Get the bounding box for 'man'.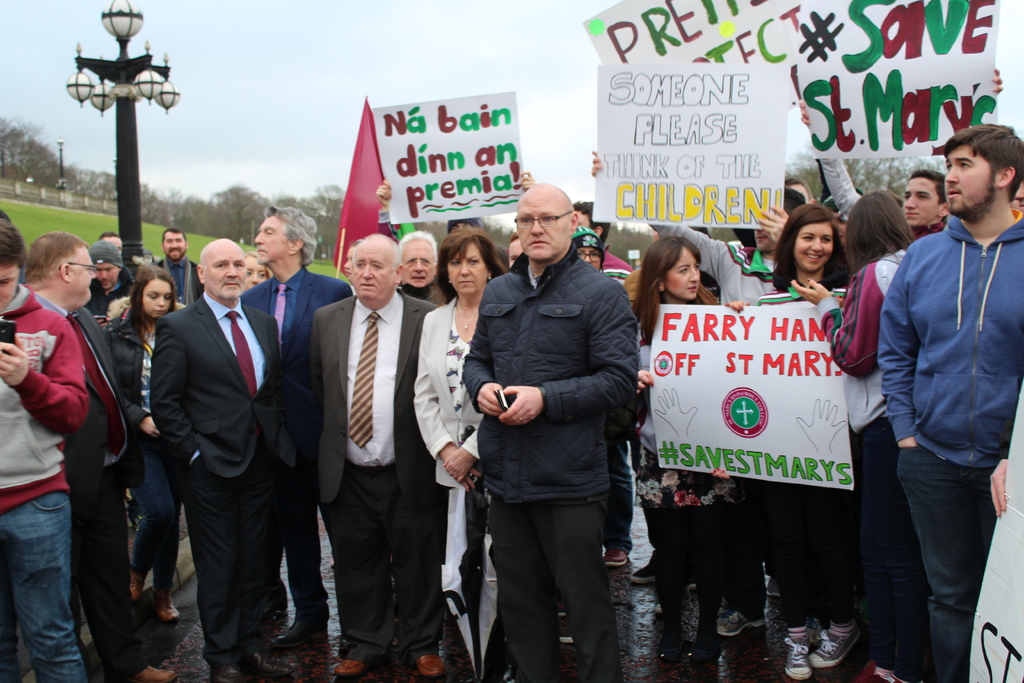
[x1=0, y1=212, x2=86, y2=682].
